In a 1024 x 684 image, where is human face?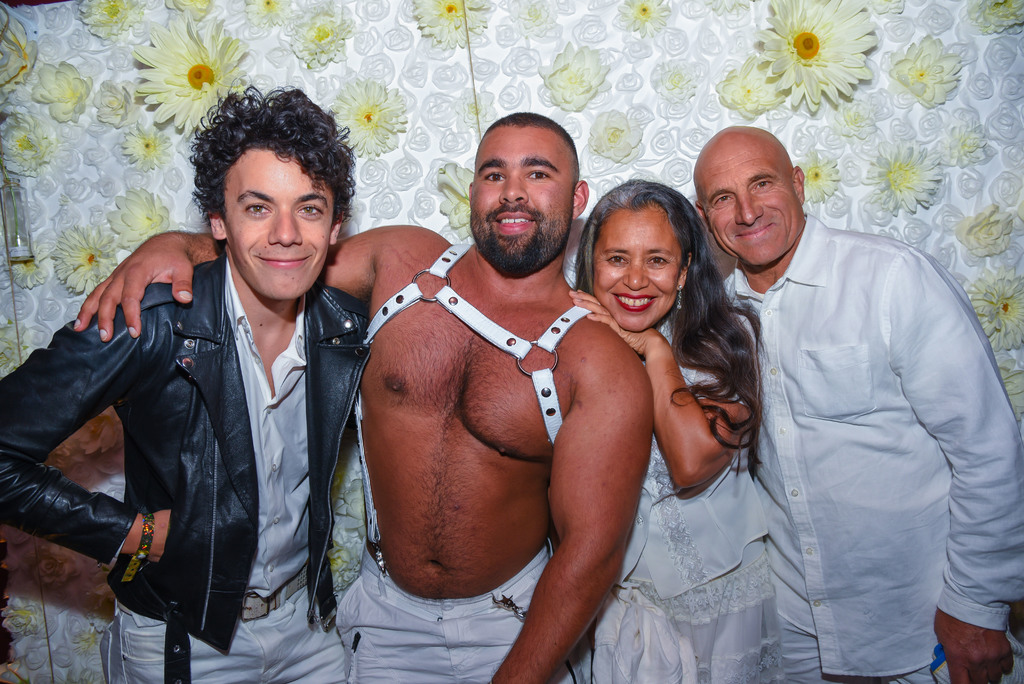
rect(469, 132, 563, 262).
